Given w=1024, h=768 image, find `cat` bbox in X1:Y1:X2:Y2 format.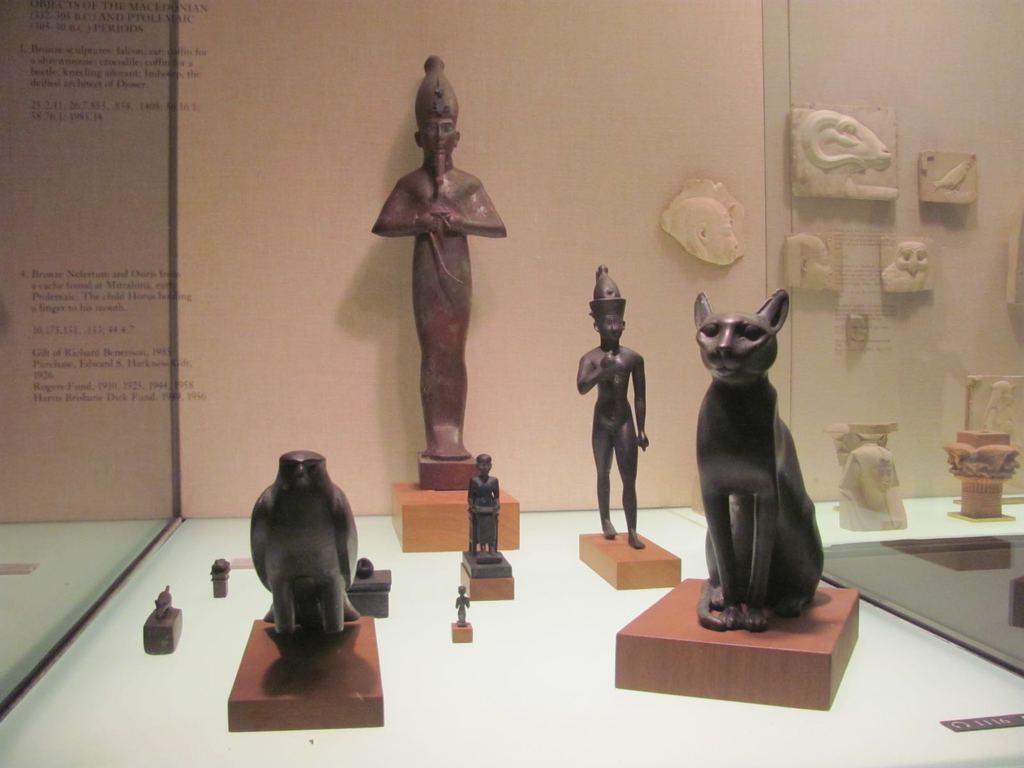
691:284:828:637.
